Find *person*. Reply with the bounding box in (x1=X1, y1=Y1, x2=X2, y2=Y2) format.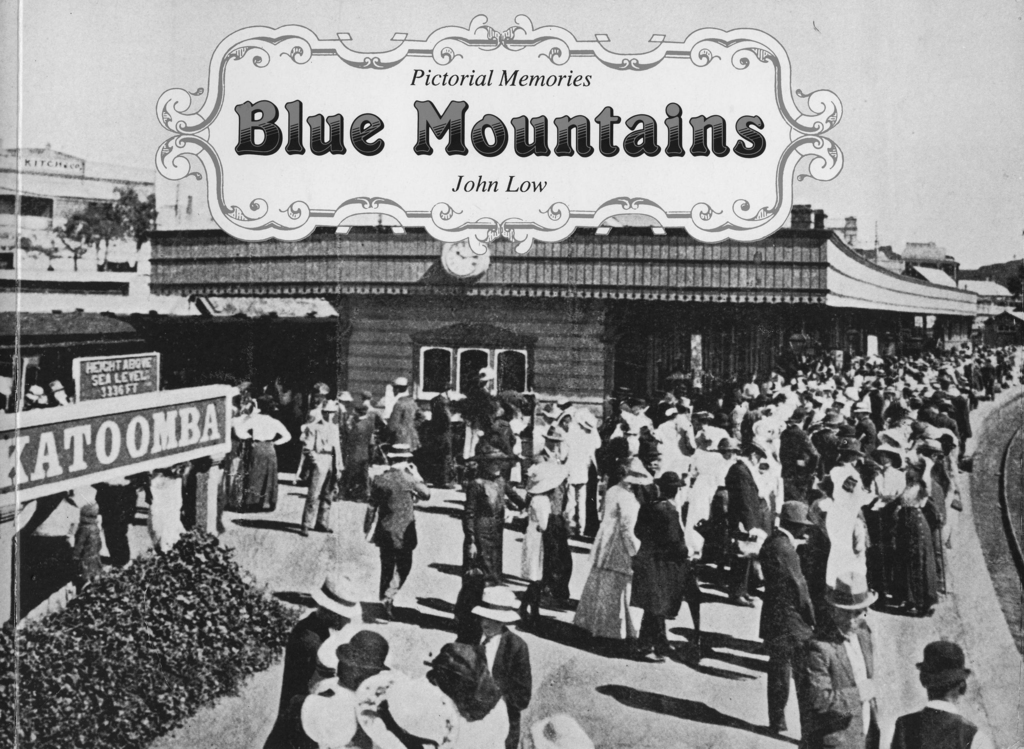
(x1=67, y1=502, x2=109, y2=586).
